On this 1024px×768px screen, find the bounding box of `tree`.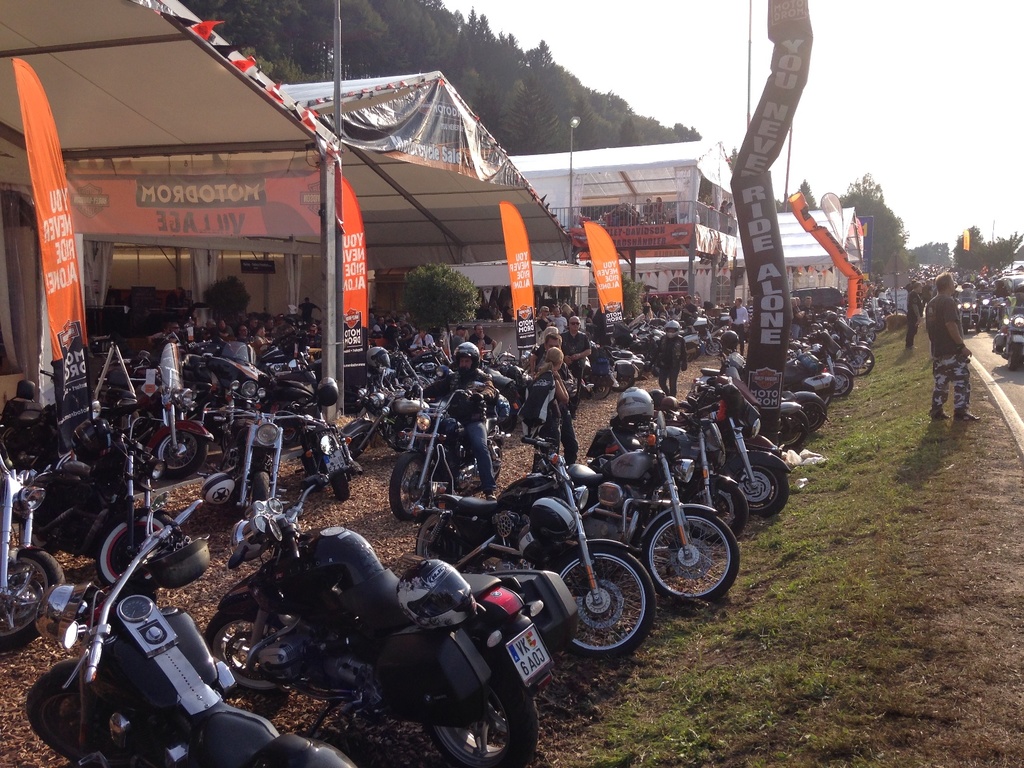
Bounding box: left=773, top=177, right=820, bottom=214.
